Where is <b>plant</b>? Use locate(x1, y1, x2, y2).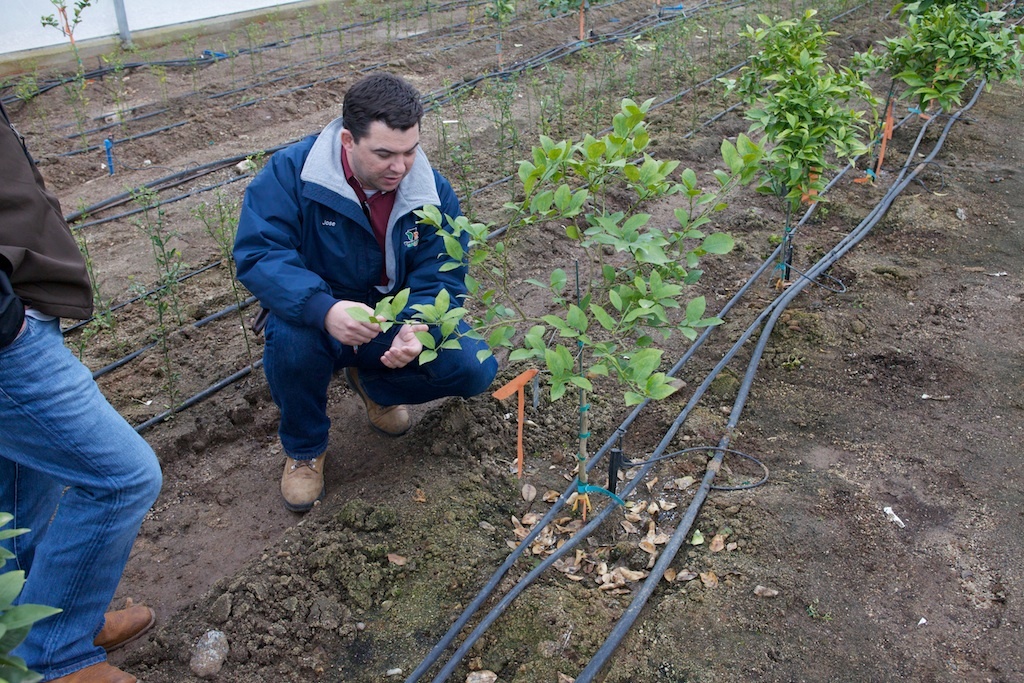
locate(0, 511, 65, 682).
